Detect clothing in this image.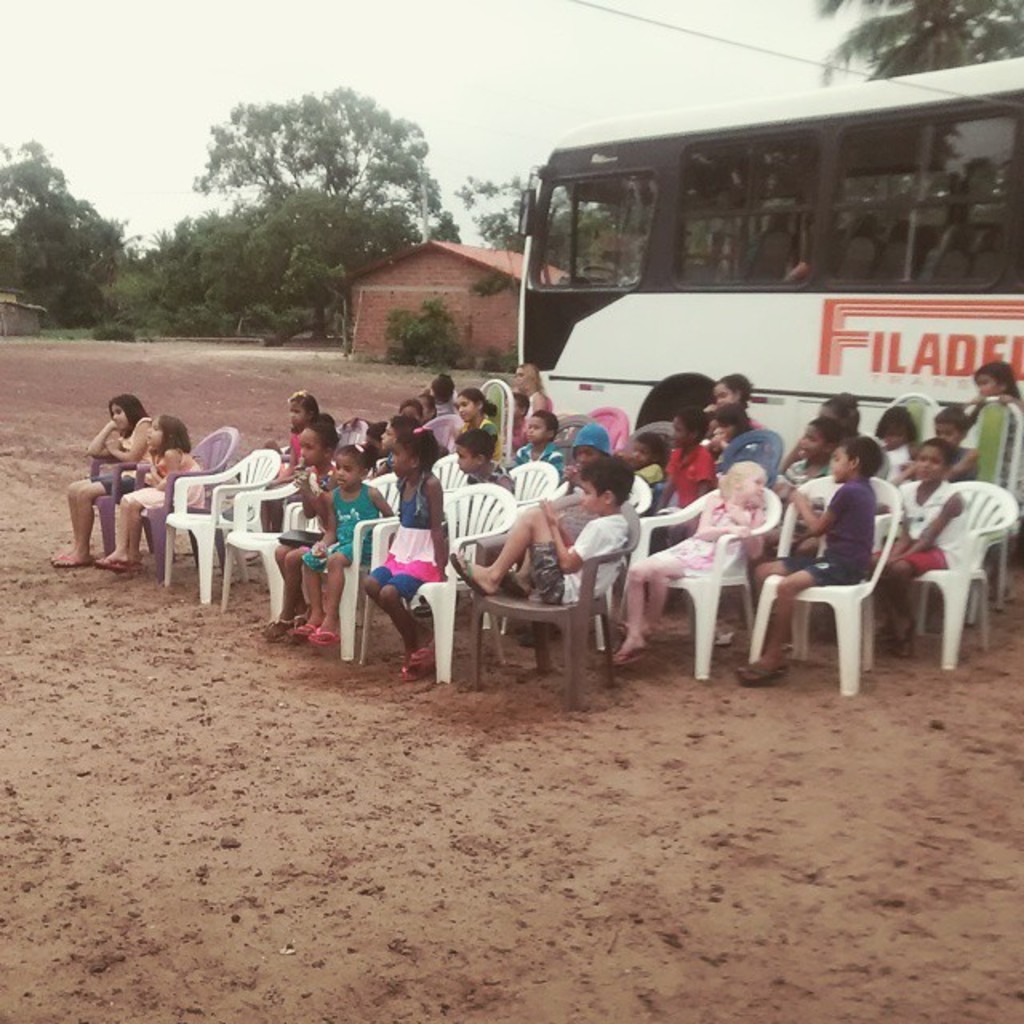
Detection: BBox(782, 477, 882, 589).
